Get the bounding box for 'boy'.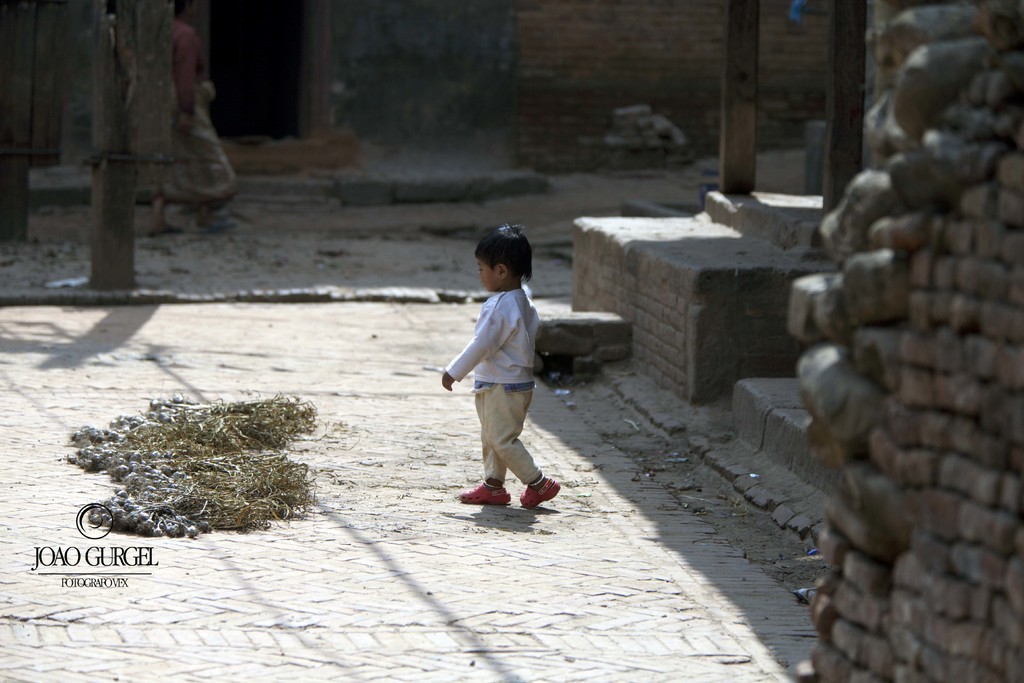
(left=411, top=238, right=561, bottom=524).
